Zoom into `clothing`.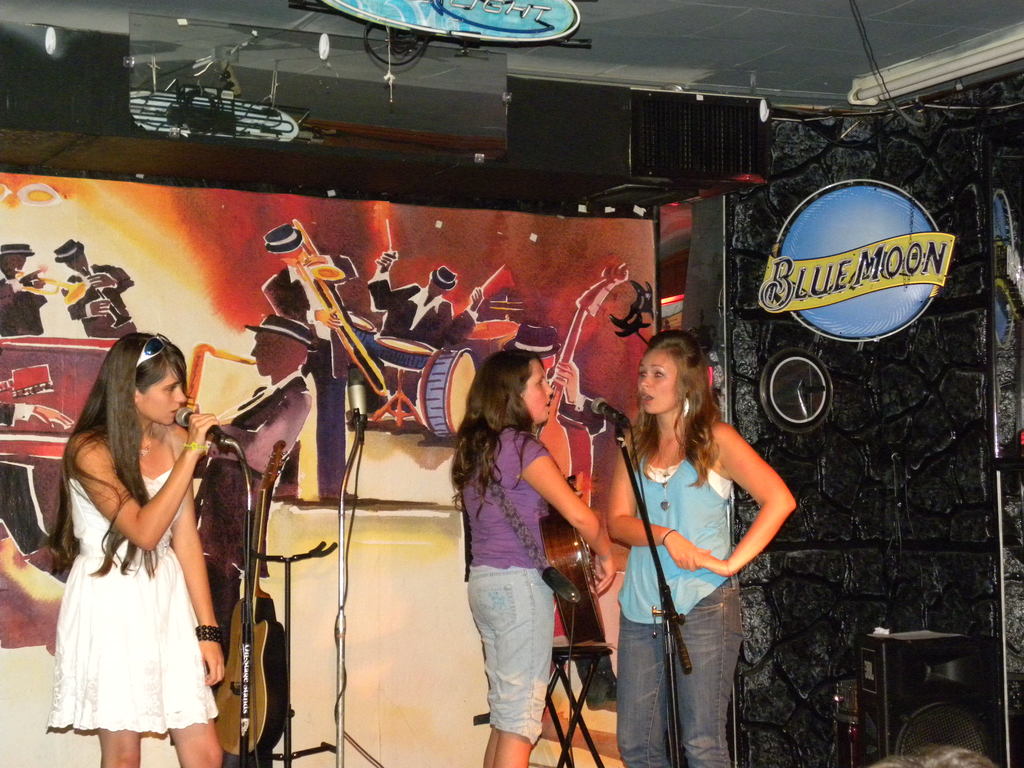
Zoom target: (623,462,739,625).
